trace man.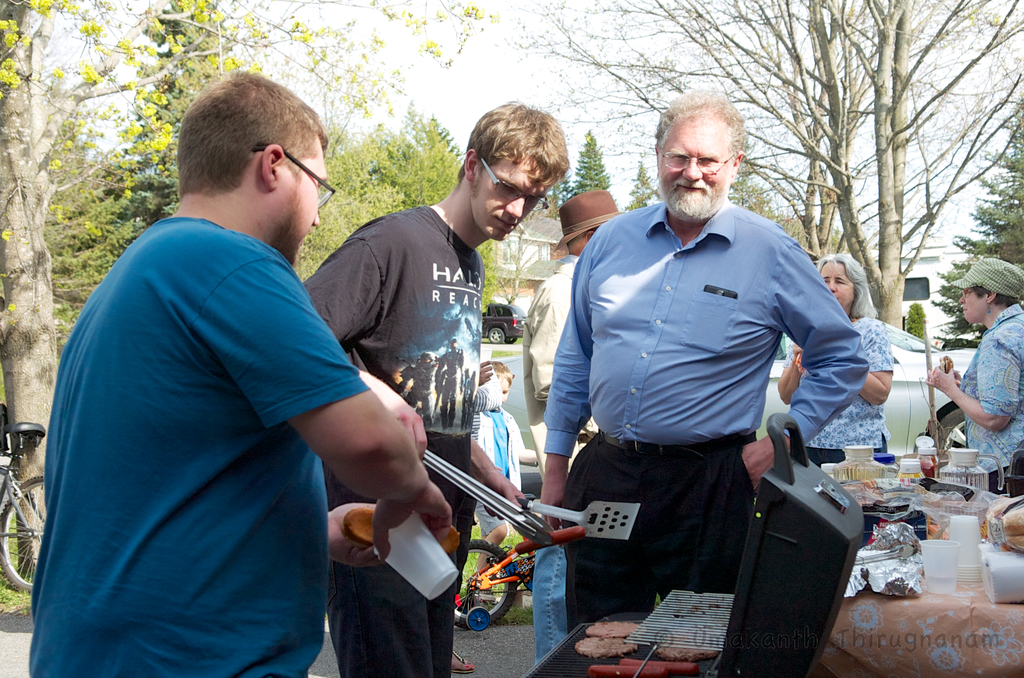
Traced to box(303, 104, 566, 677).
